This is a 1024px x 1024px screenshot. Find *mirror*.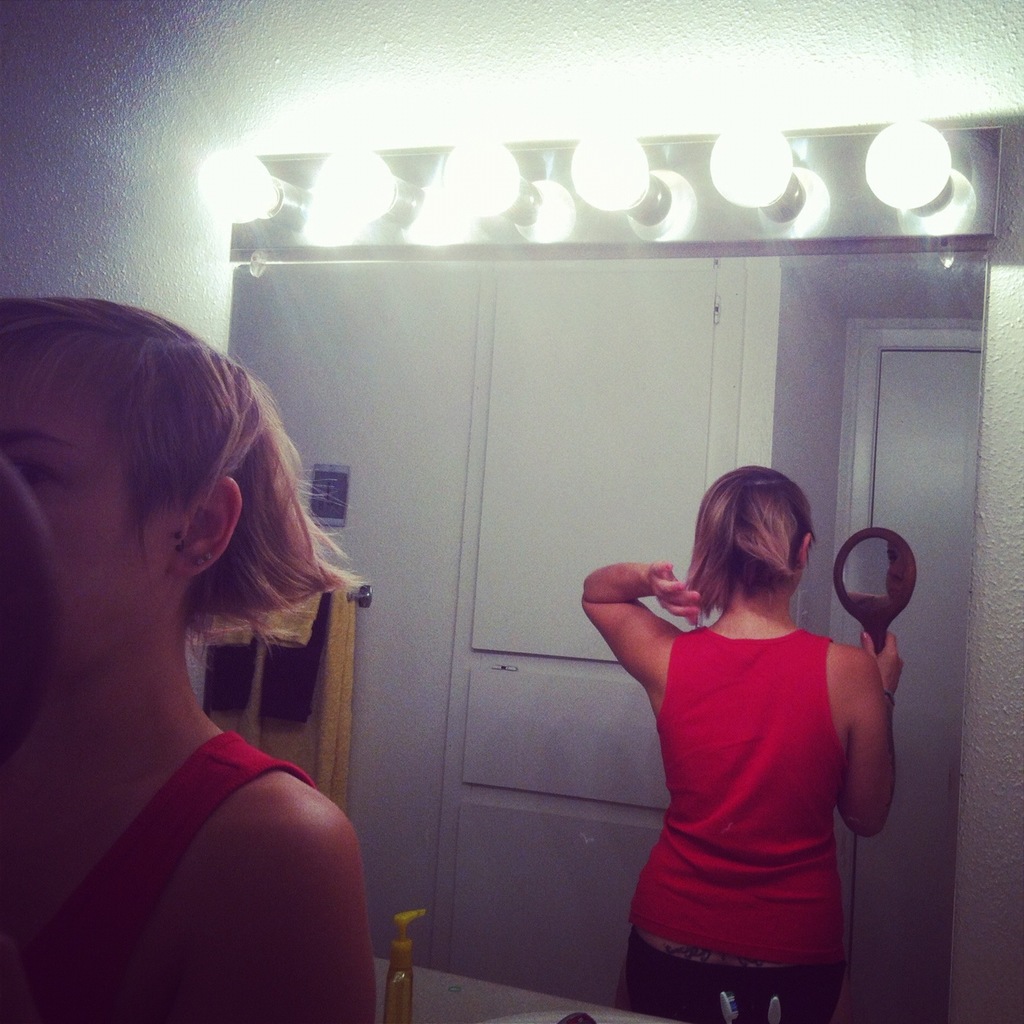
Bounding box: l=29, t=12, r=1023, b=1023.
